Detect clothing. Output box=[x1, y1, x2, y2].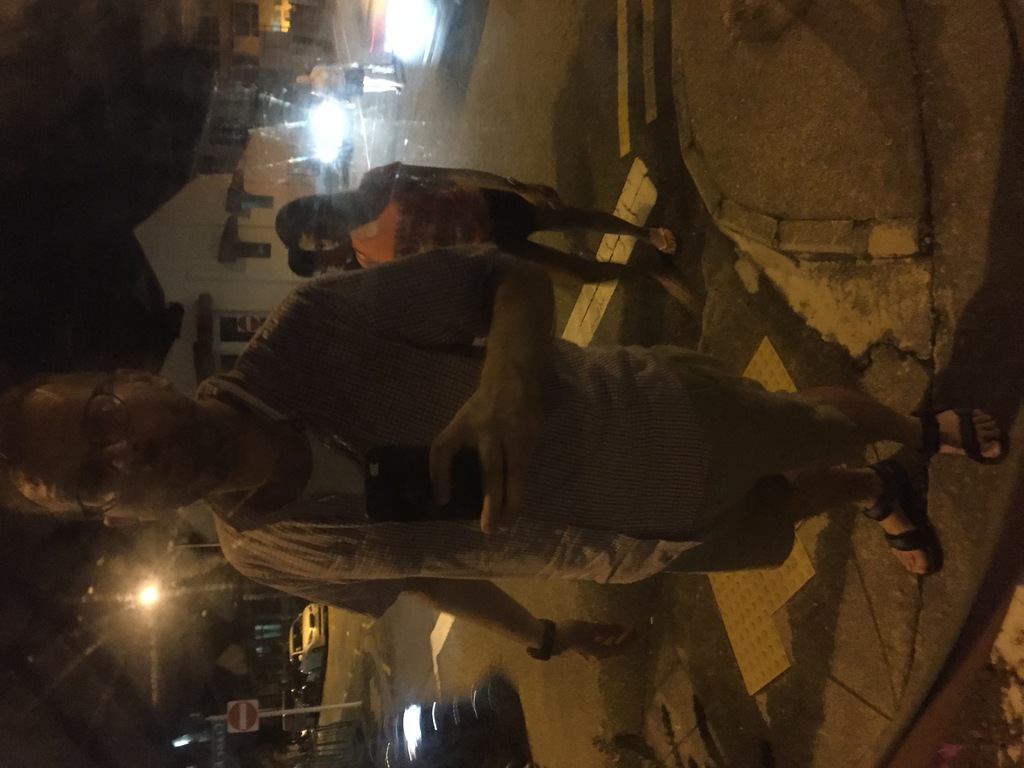
box=[342, 157, 543, 259].
